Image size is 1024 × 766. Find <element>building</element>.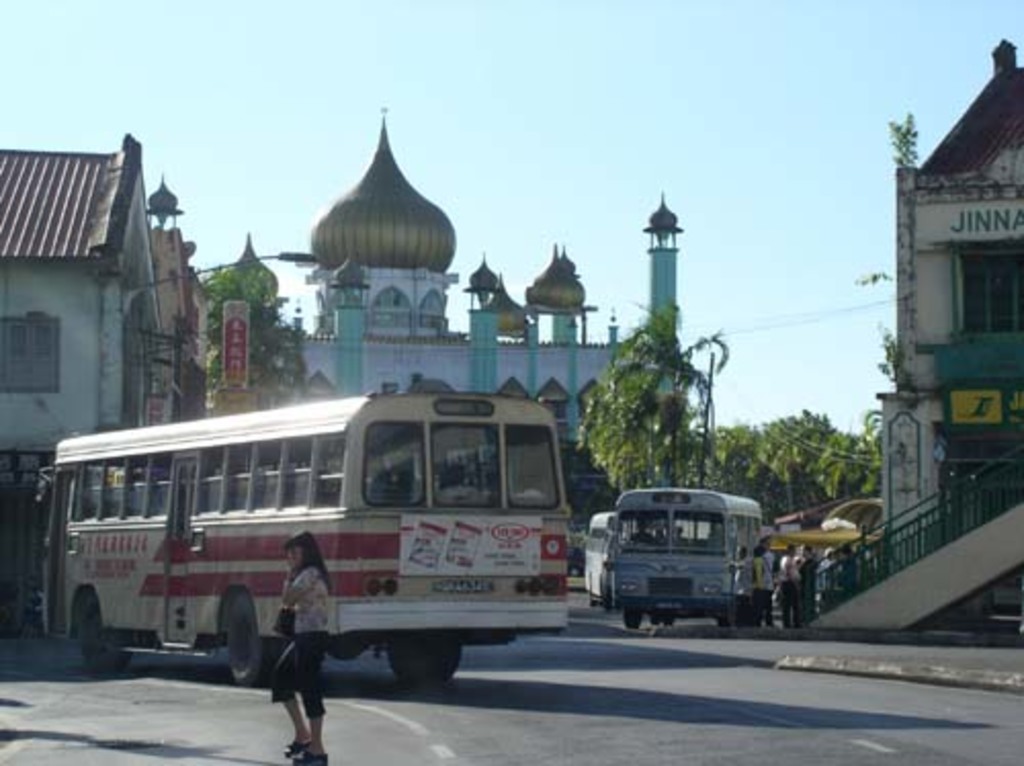
box=[150, 184, 205, 418].
